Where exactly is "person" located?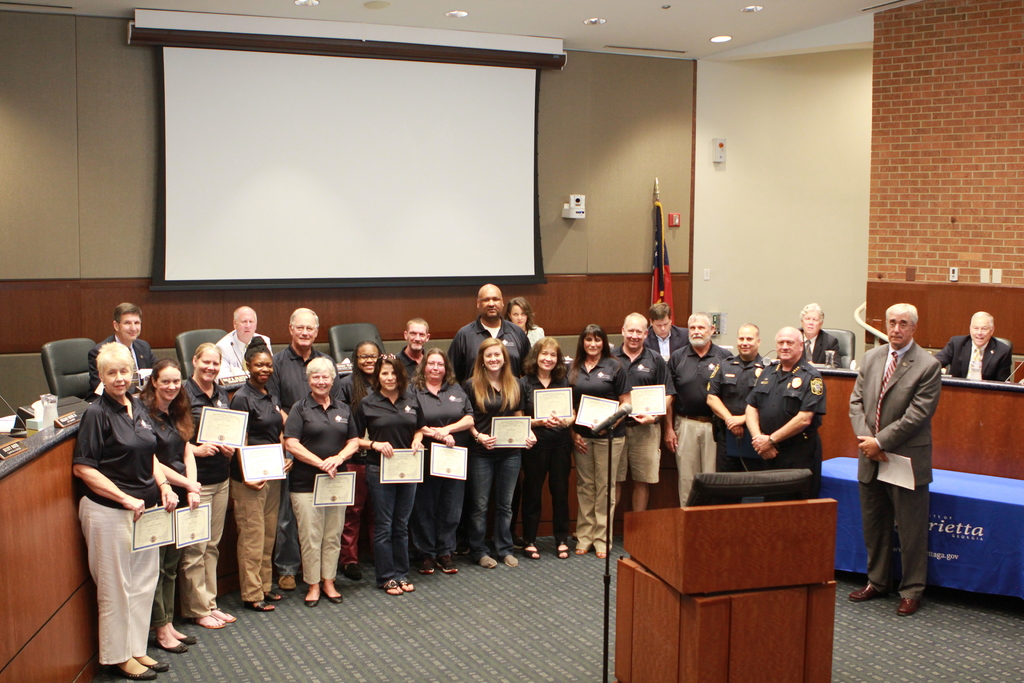
Its bounding box is rect(611, 310, 677, 511).
